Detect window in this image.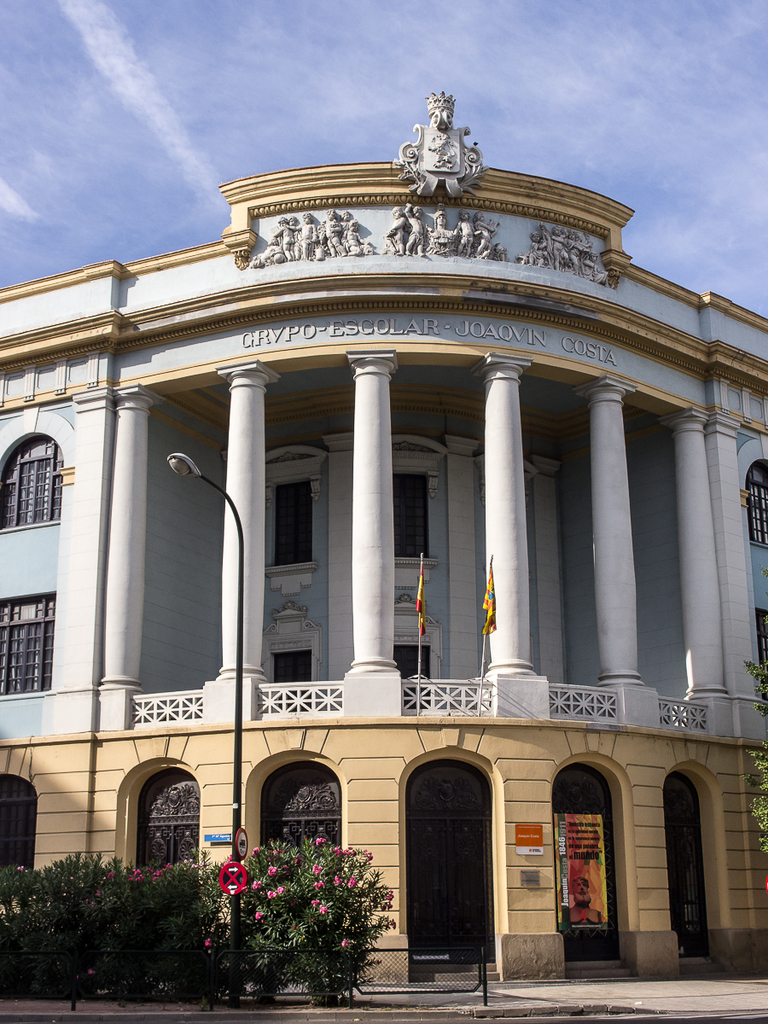
Detection: Rect(748, 457, 767, 547).
